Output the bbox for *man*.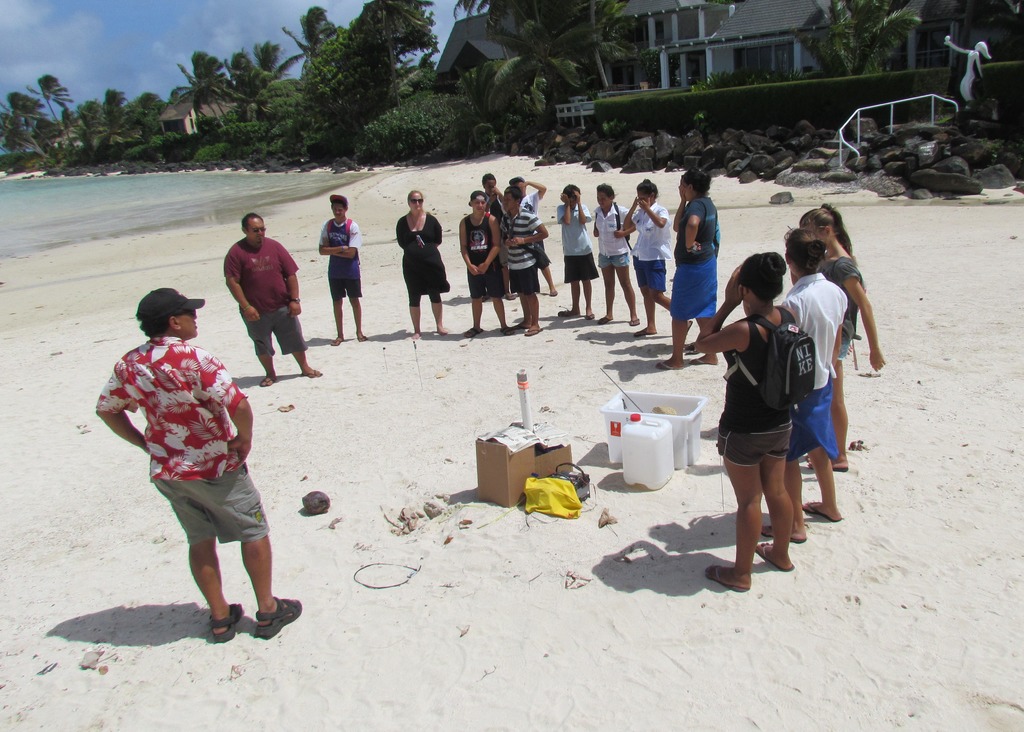
505 175 559 294.
